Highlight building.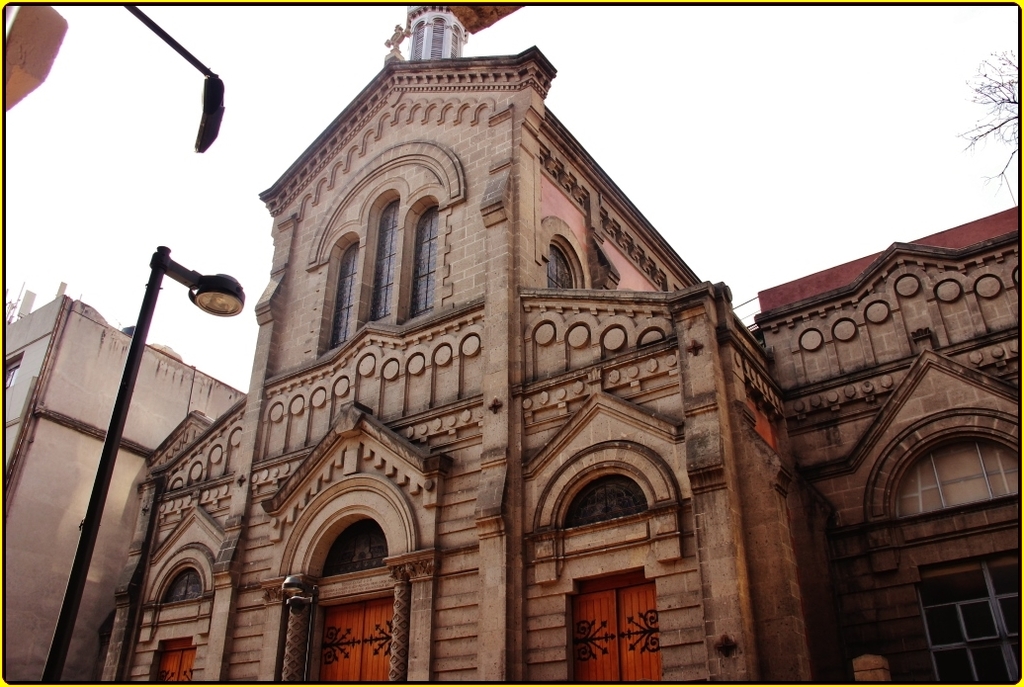
Highlighted region: <box>93,1,1023,686</box>.
